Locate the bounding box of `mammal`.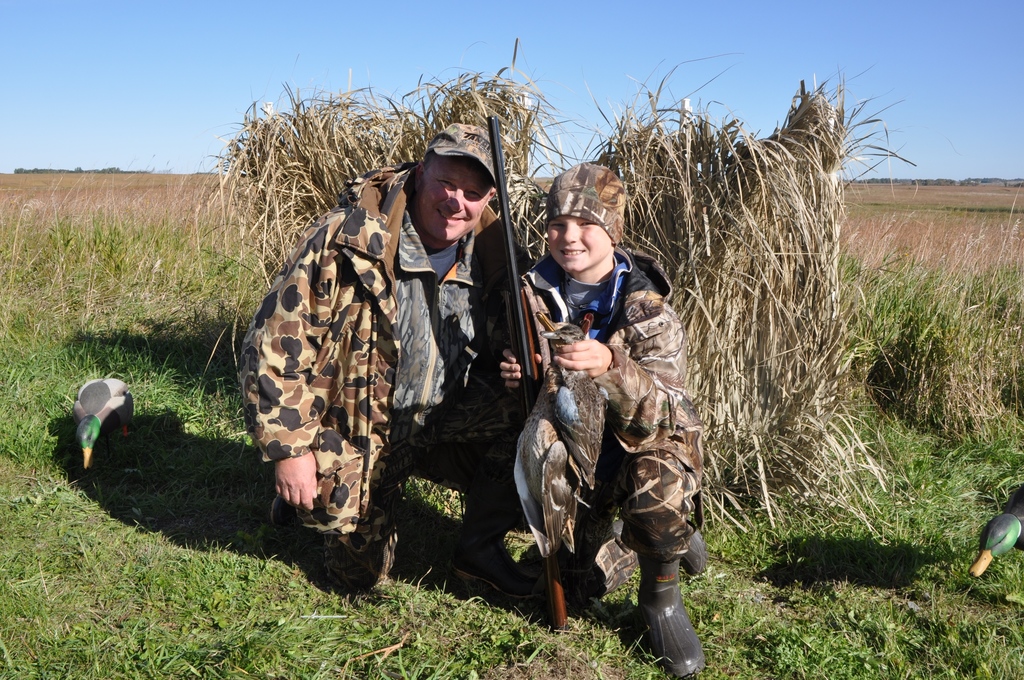
Bounding box: detection(234, 119, 535, 602).
